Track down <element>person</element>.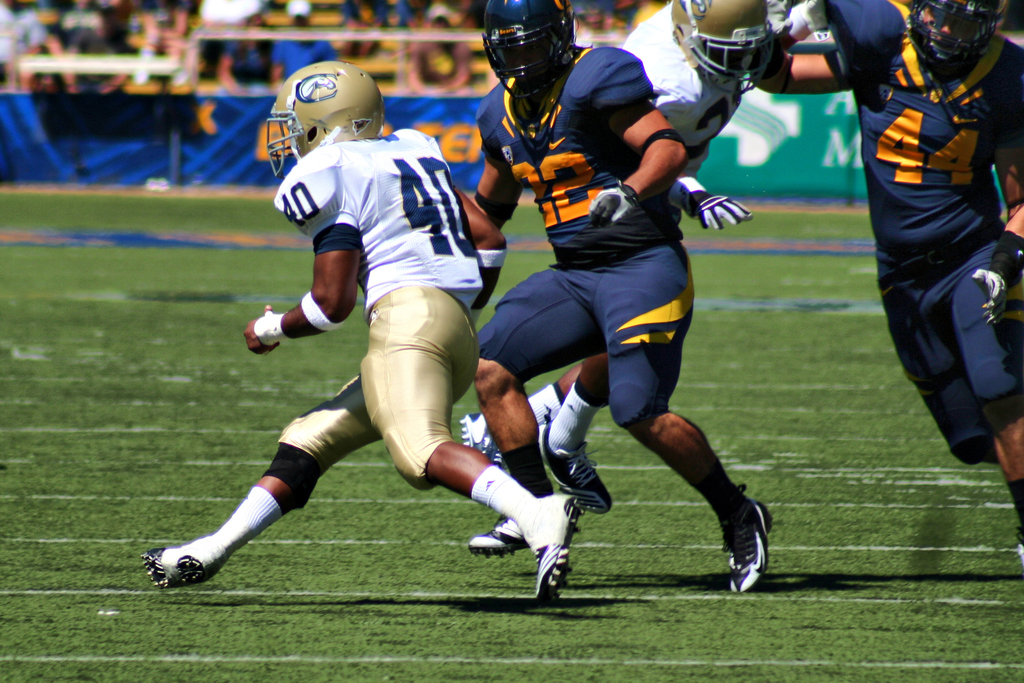
Tracked to select_region(468, 0, 776, 600).
